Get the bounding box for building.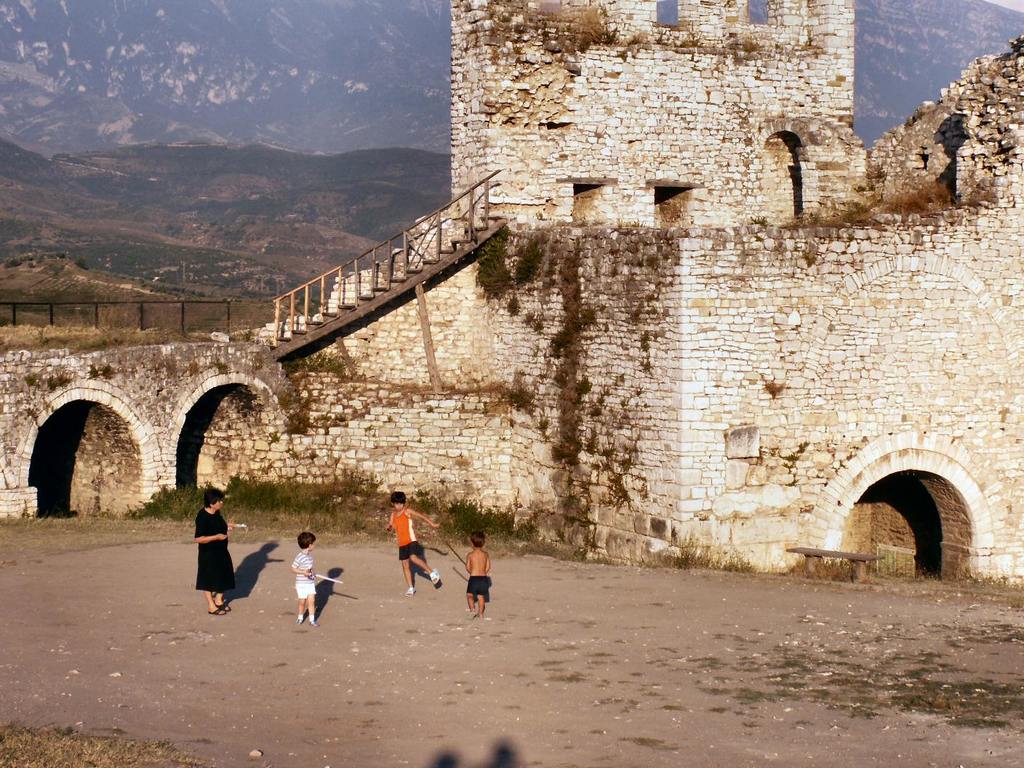
bbox=(0, 0, 1023, 578).
